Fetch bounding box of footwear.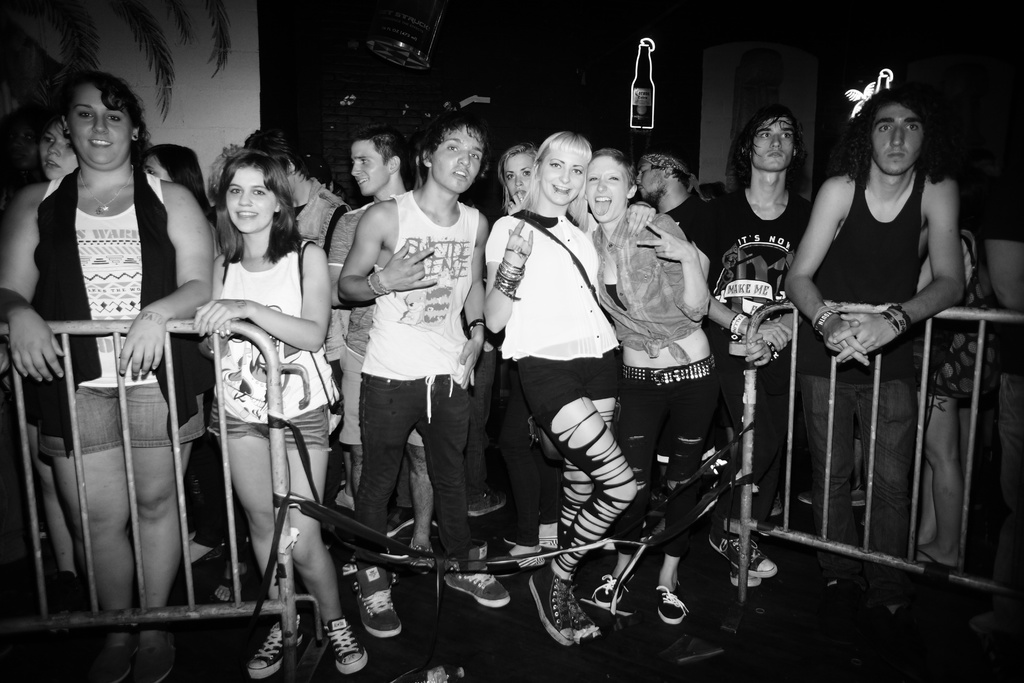
Bbox: bbox=(571, 584, 604, 638).
